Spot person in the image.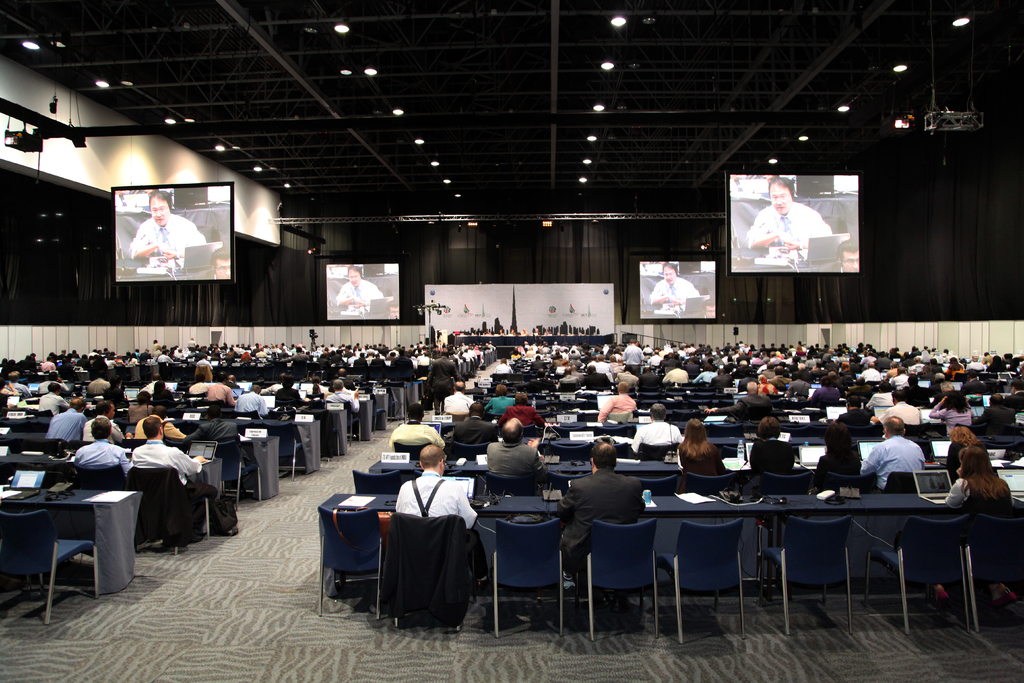
person found at (x1=755, y1=420, x2=794, y2=452).
